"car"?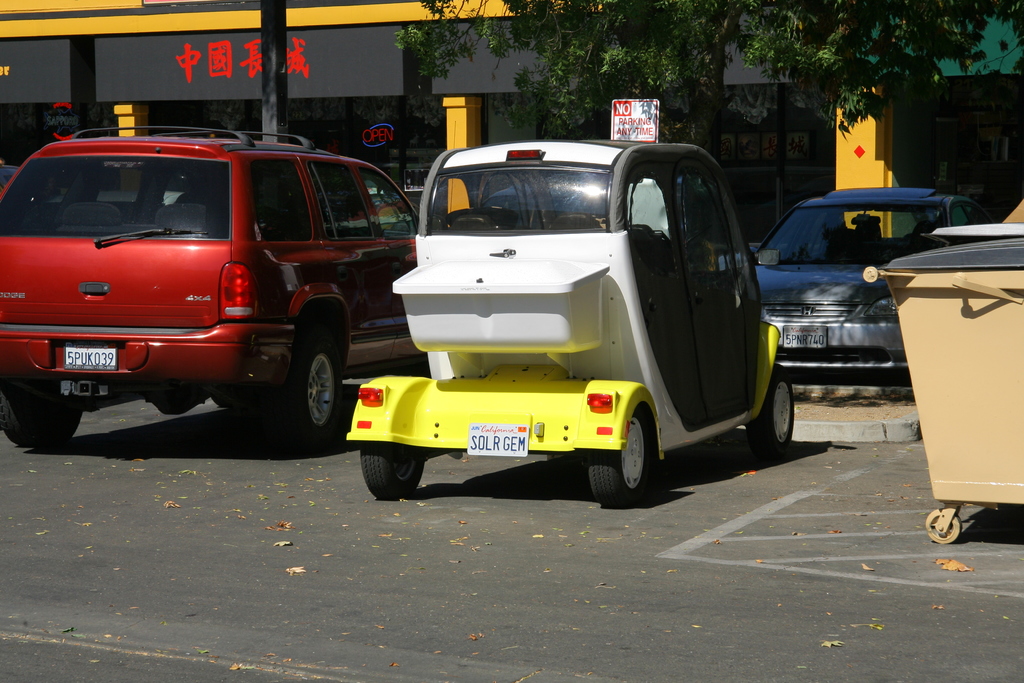
[x1=0, y1=118, x2=417, y2=461]
